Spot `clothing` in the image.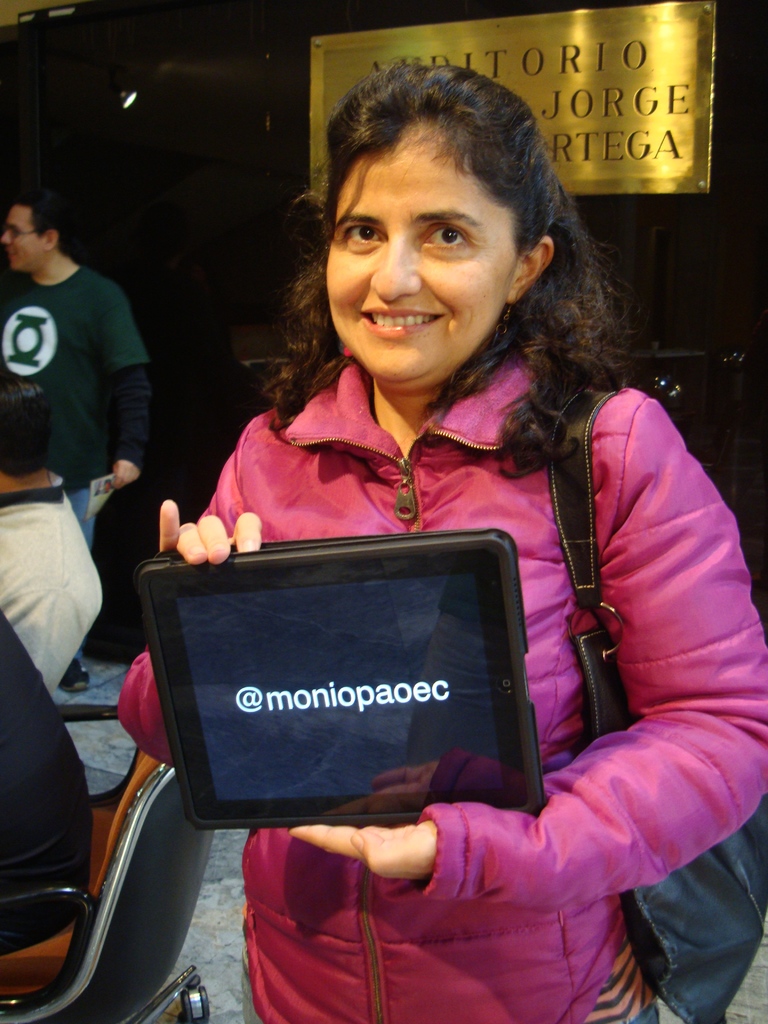
`clothing` found at {"x1": 143, "y1": 266, "x2": 755, "y2": 951}.
